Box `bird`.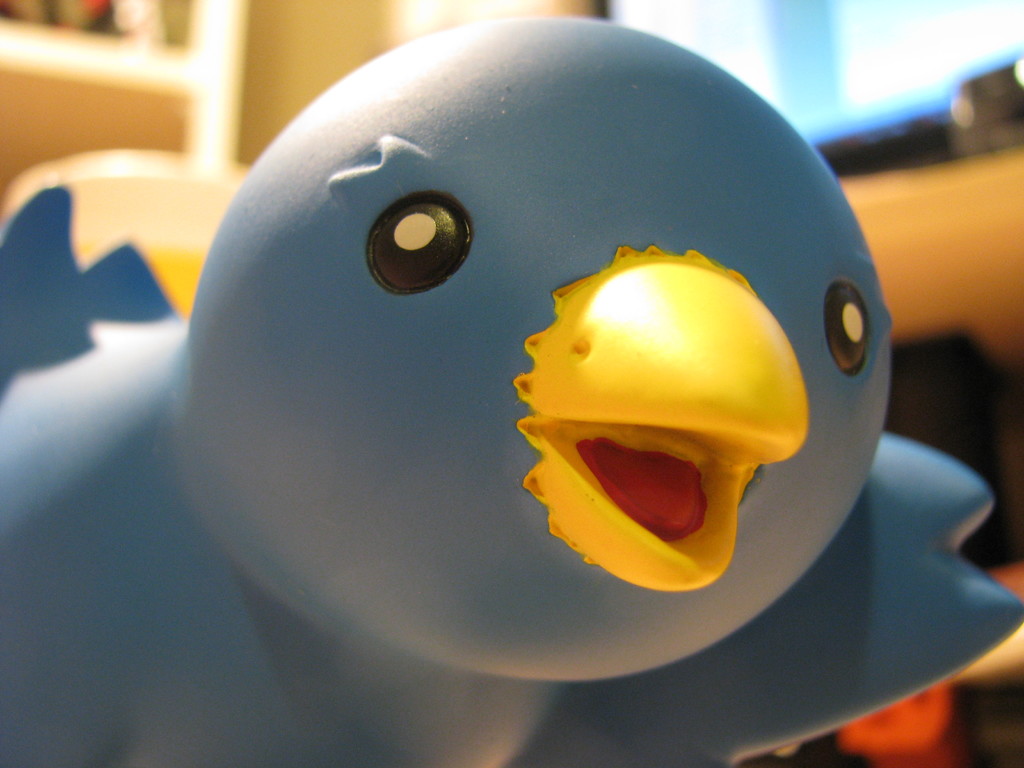
[x1=0, y1=12, x2=1023, y2=767].
